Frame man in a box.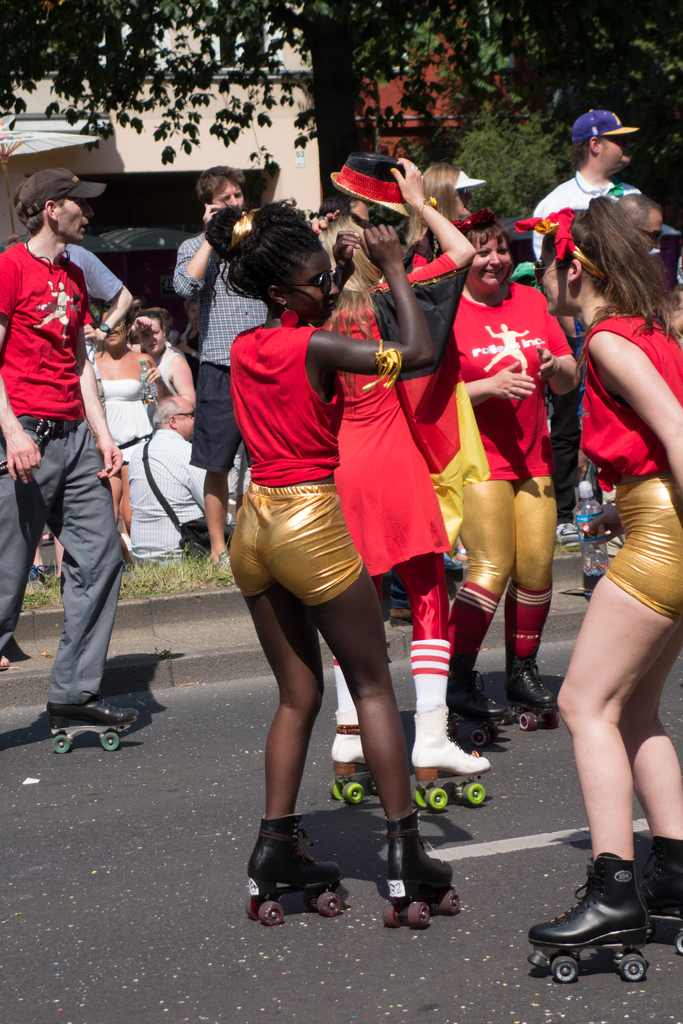
left=121, top=394, right=240, bottom=564.
